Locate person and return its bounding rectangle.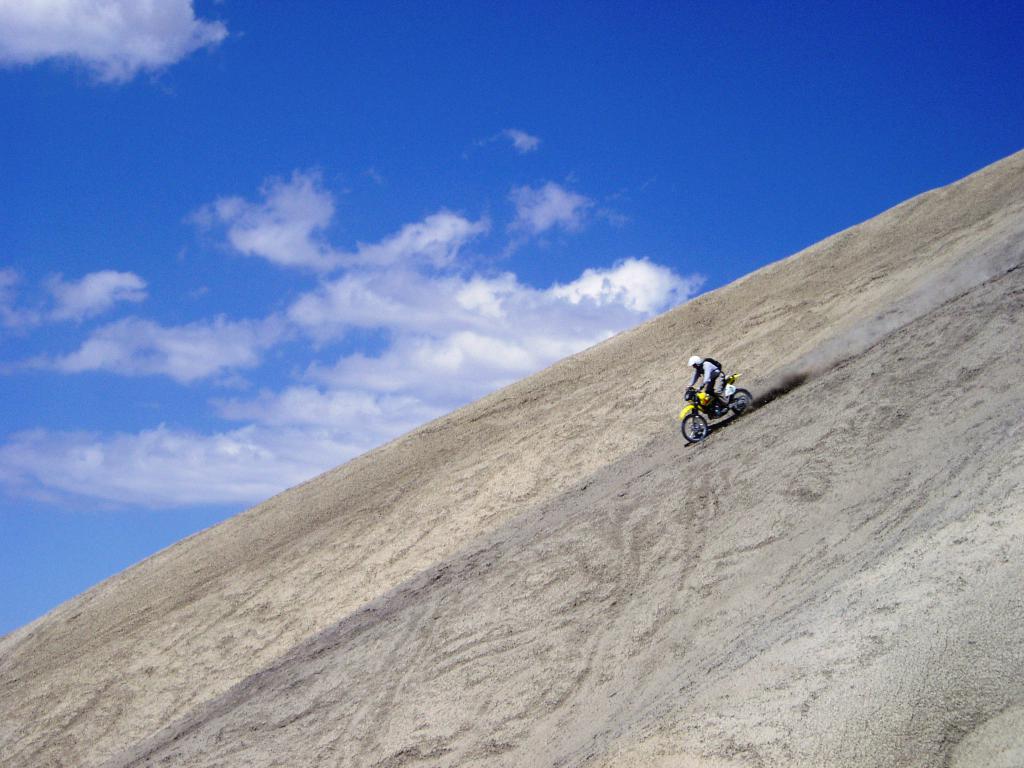
683, 352, 724, 405.
